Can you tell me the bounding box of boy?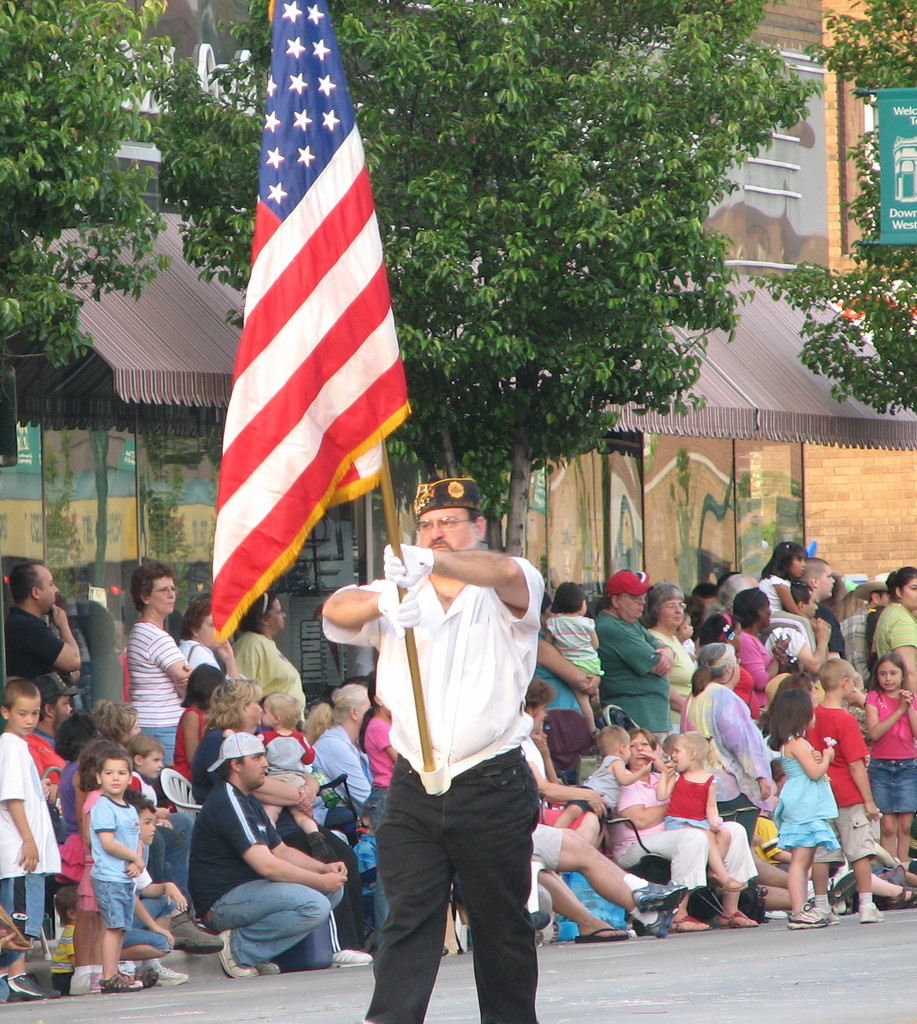
[left=548, top=725, right=653, bottom=830].
